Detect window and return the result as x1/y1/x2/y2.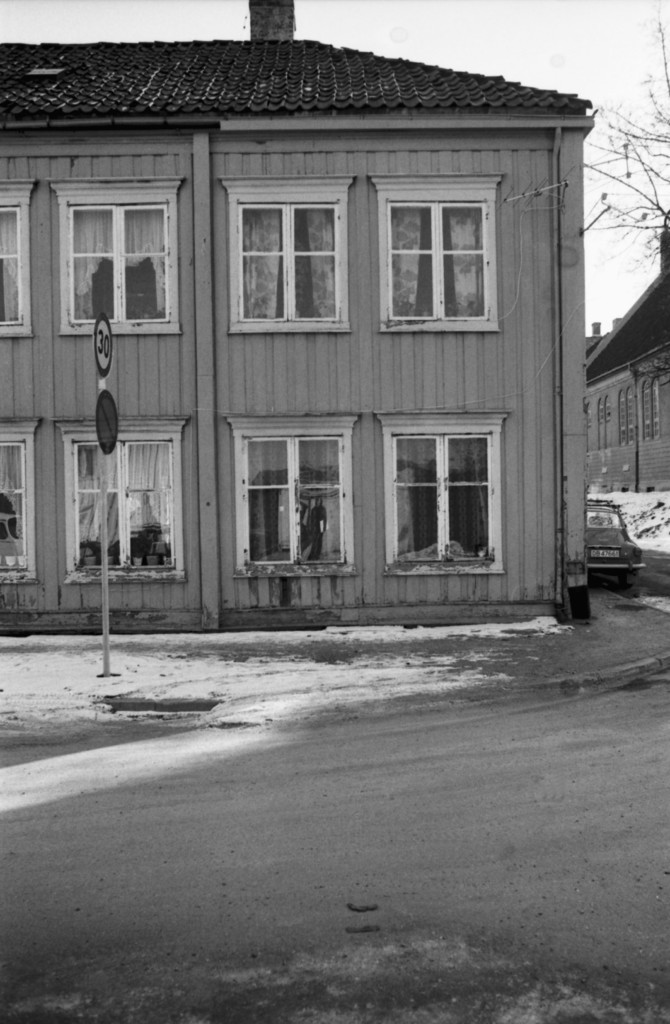
51/176/184/337.
